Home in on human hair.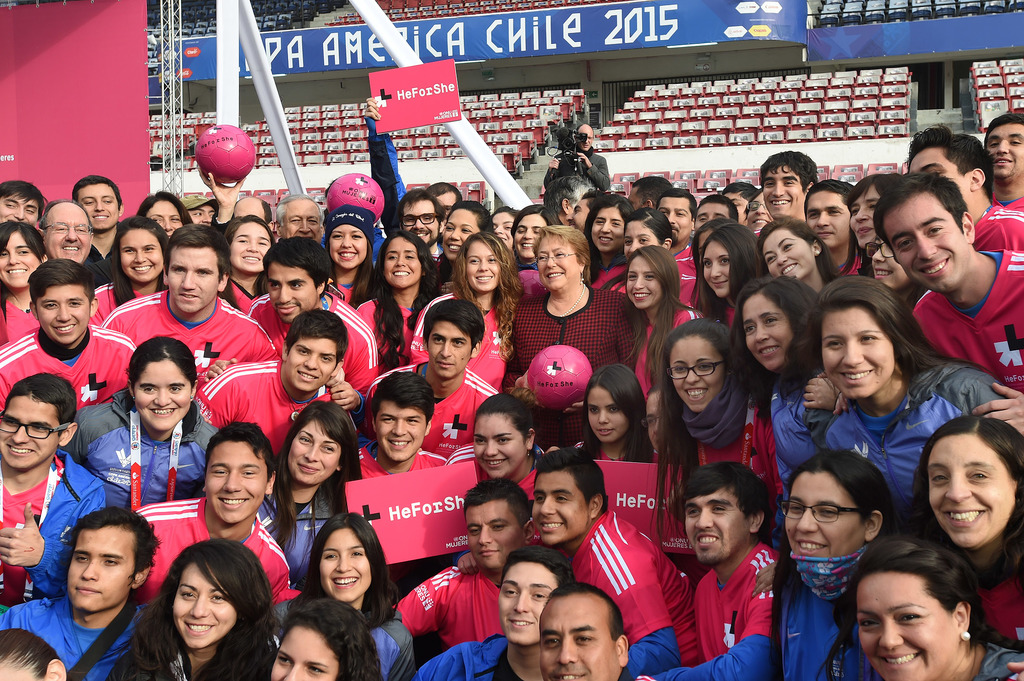
Homed in at (x1=643, y1=316, x2=735, y2=555).
